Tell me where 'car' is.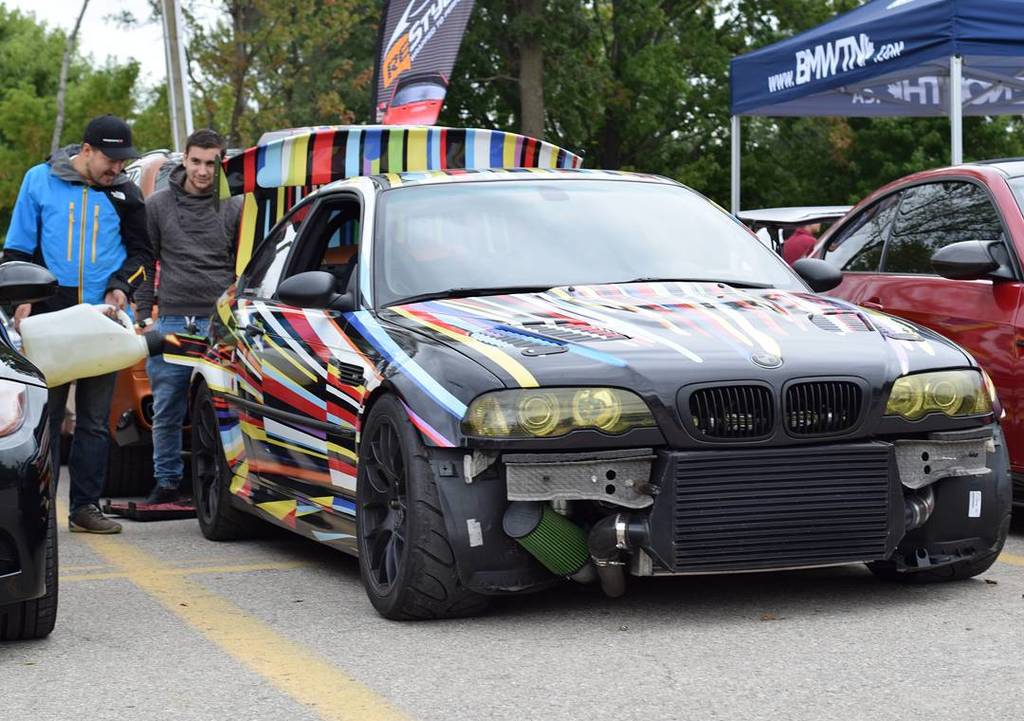
'car' is at <region>787, 154, 1023, 496</region>.
